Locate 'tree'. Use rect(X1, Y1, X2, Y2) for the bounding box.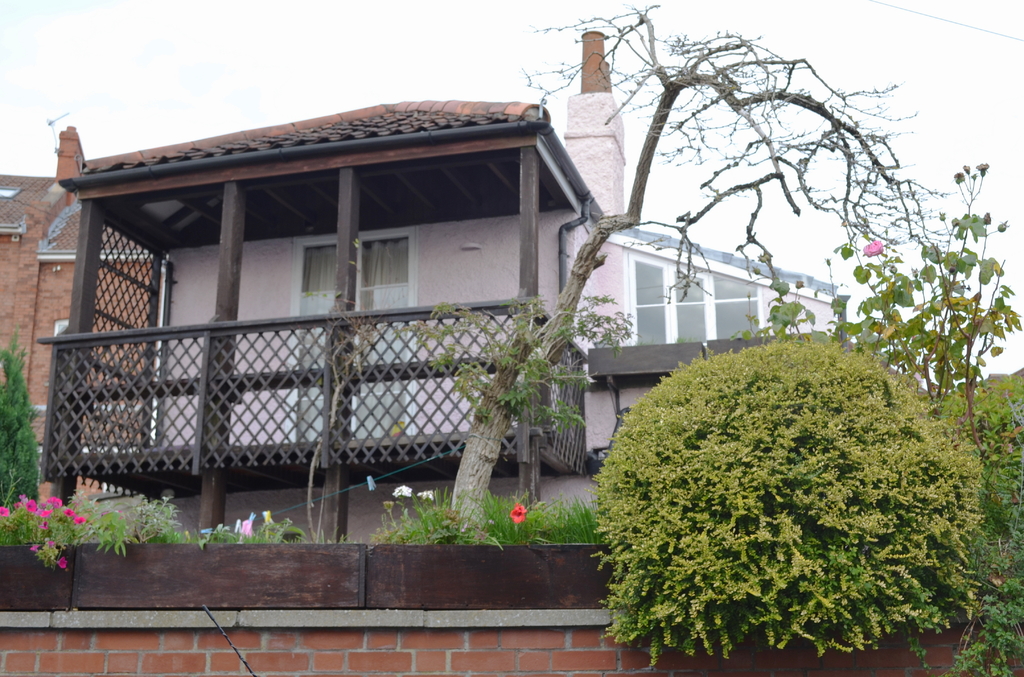
rect(0, 328, 43, 512).
